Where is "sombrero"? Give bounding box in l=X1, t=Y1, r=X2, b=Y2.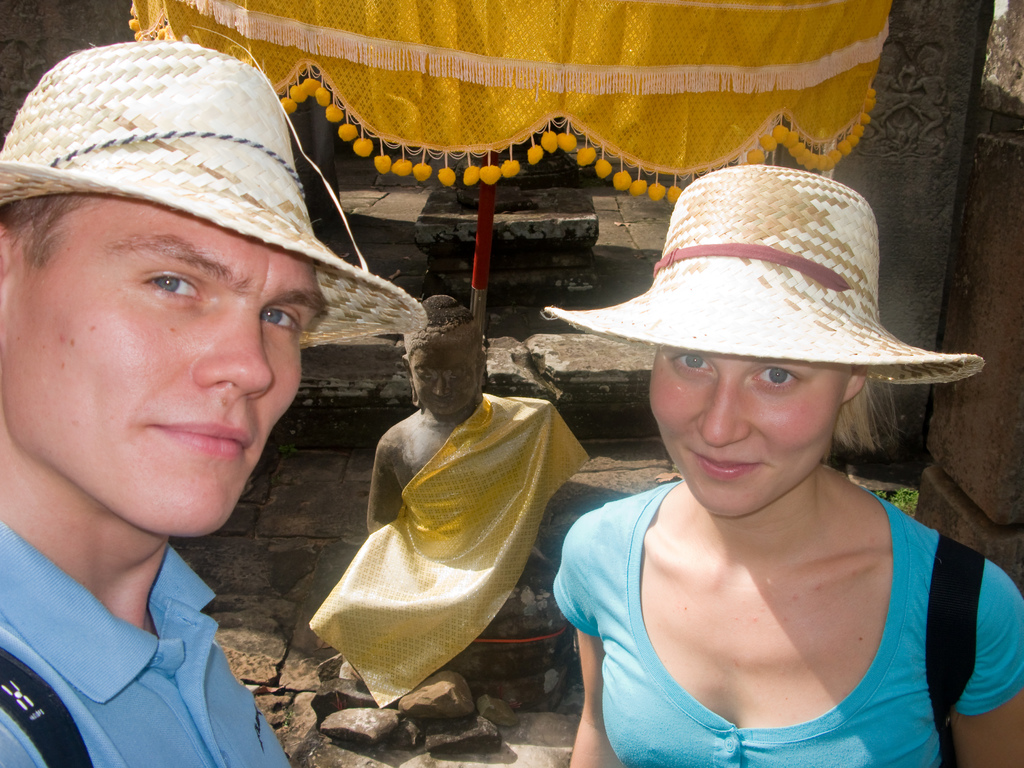
l=544, t=161, r=983, b=388.
